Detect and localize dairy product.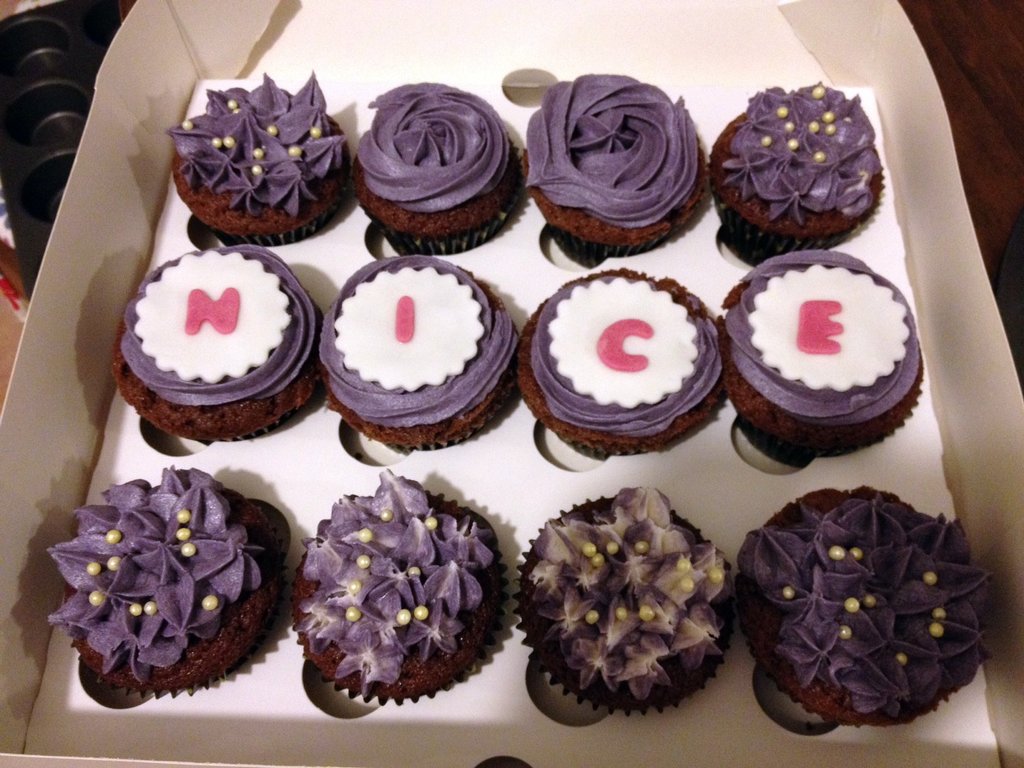
Localized at bbox=[175, 72, 343, 248].
